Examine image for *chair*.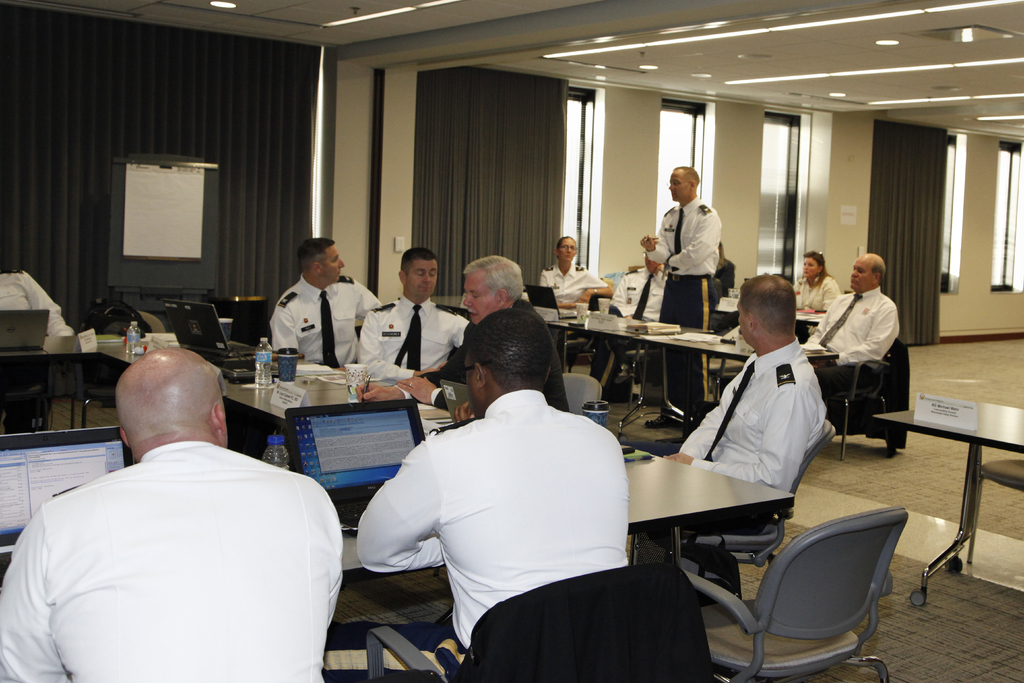
Examination result: [362,559,721,682].
